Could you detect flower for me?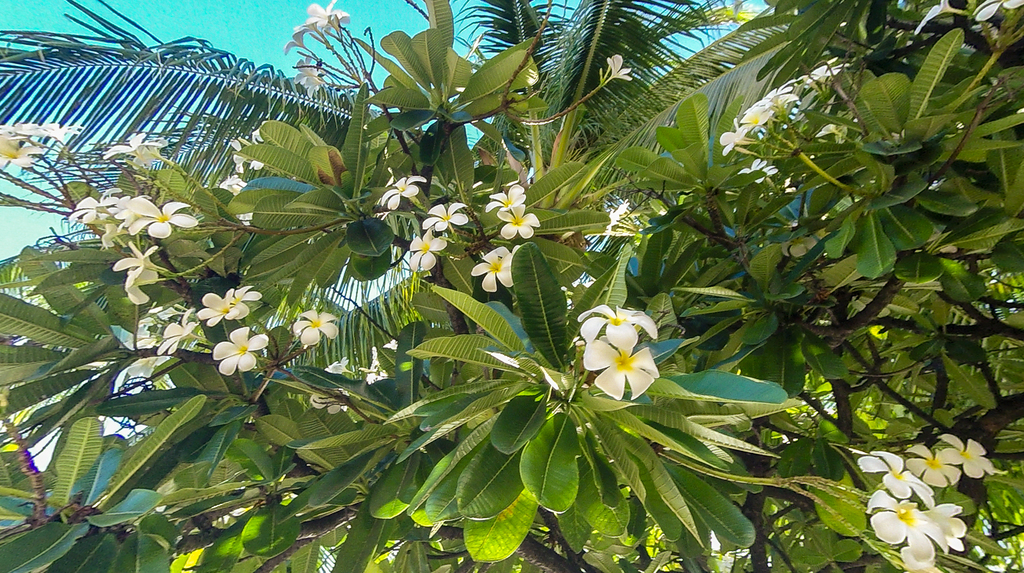
Detection result: <box>195,287,234,331</box>.
